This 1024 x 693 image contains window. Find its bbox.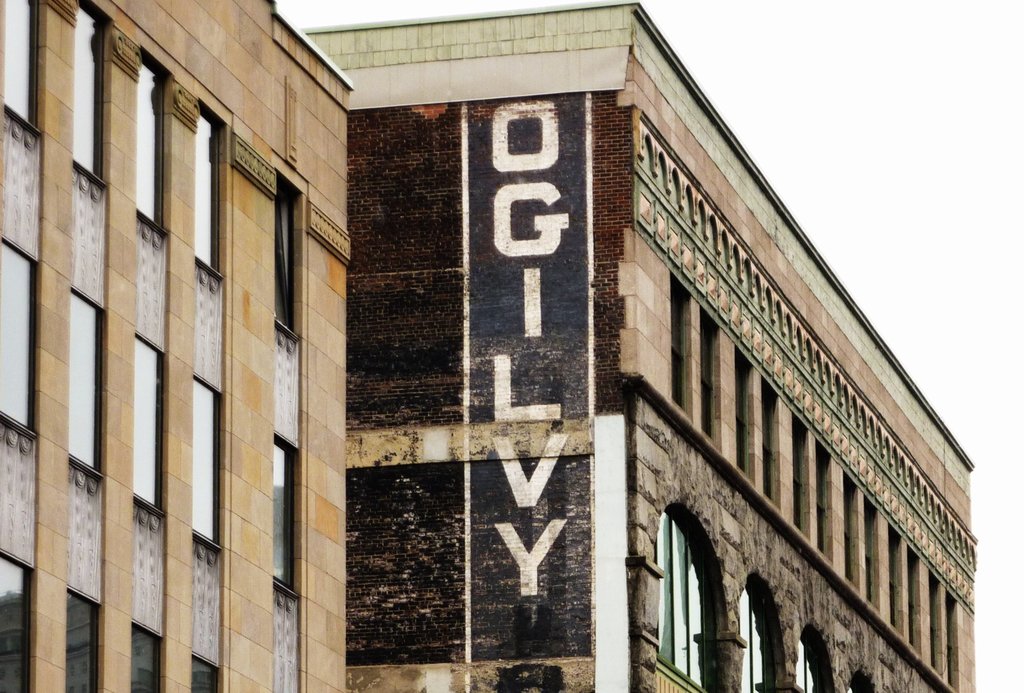
[71, 0, 113, 195].
